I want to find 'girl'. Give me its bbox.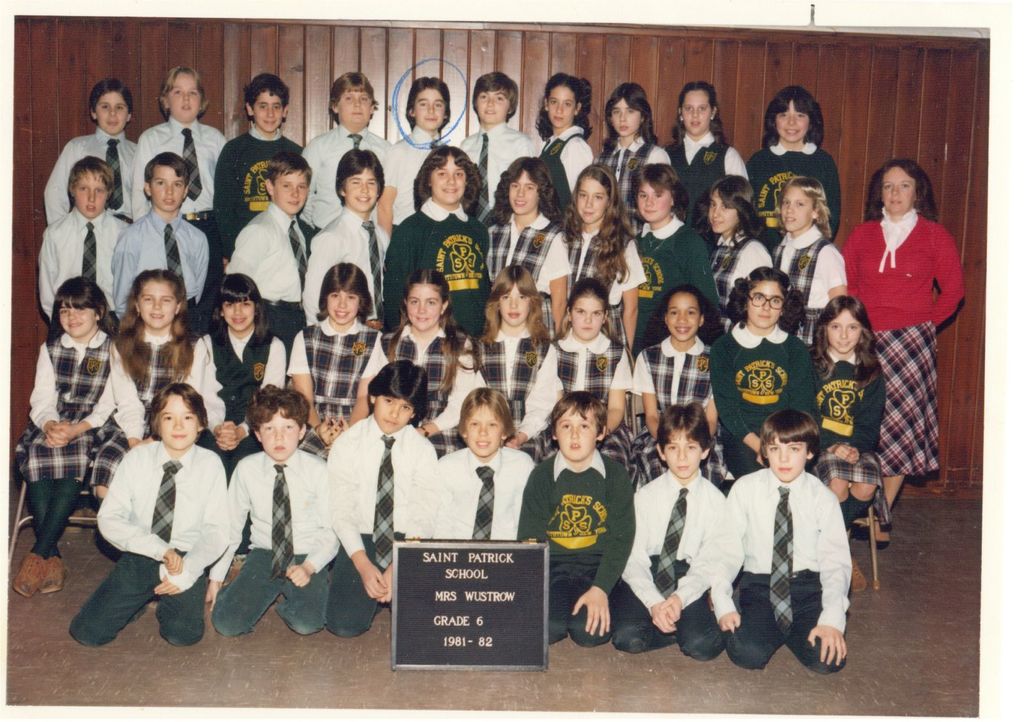
<region>290, 252, 392, 456</region>.
